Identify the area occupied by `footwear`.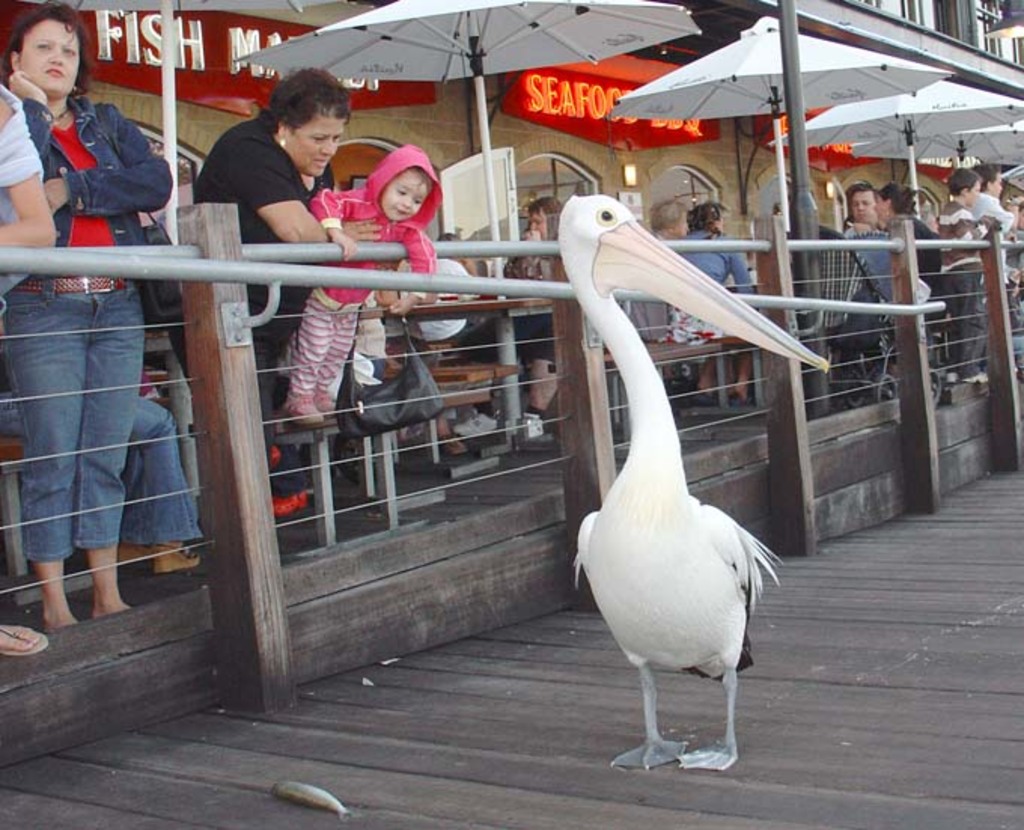
Area: rect(697, 387, 709, 401).
